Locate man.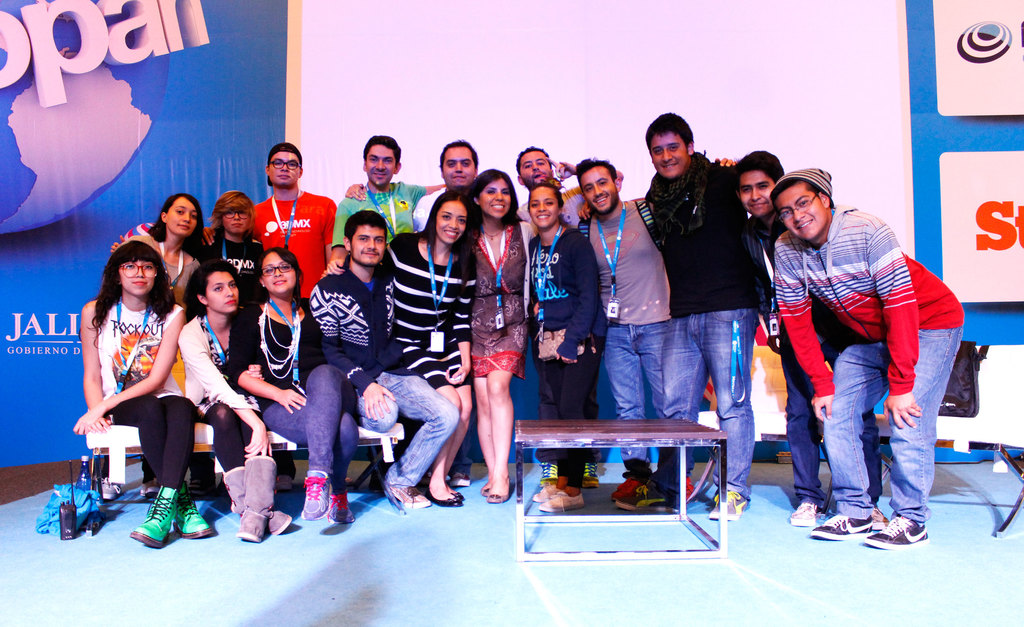
Bounding box: <region>199, 145, 337, 296</region>.
